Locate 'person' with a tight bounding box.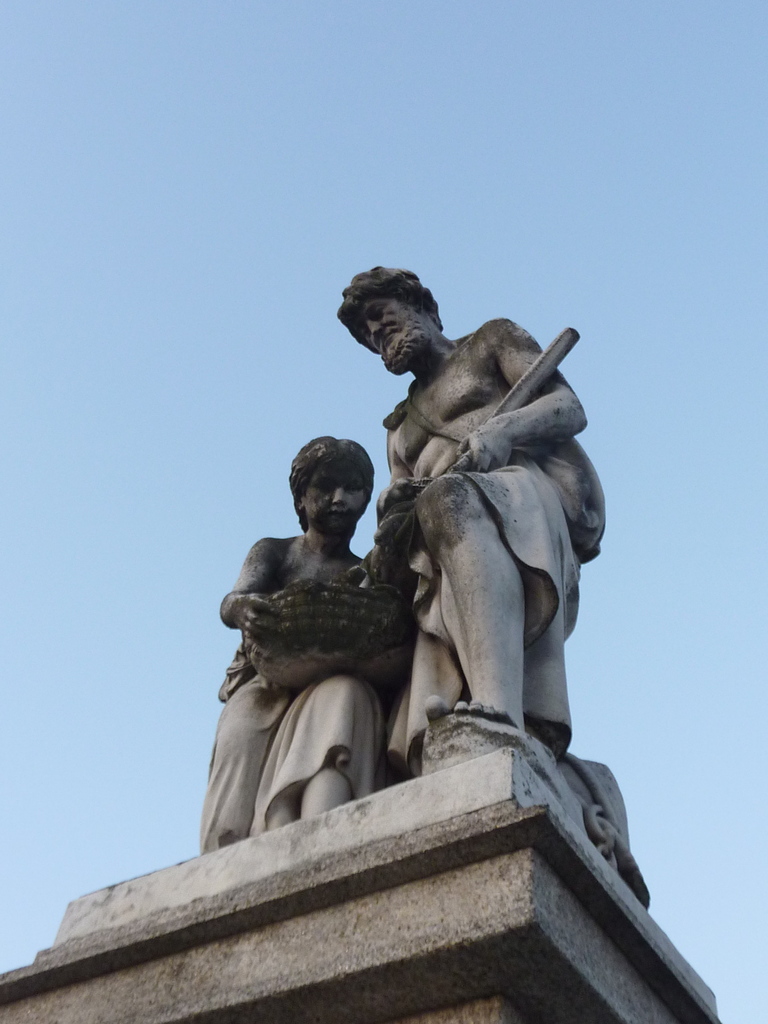
box(334, 262, 607, 776).
